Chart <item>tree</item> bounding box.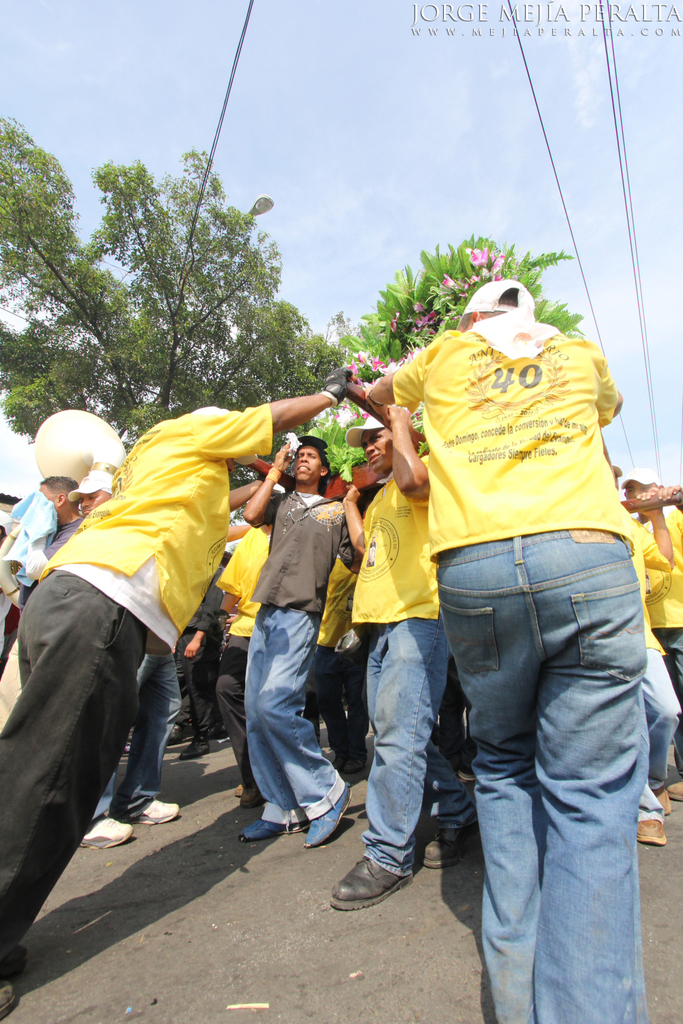
Charted: select_region(16, 156, 354, 409).
